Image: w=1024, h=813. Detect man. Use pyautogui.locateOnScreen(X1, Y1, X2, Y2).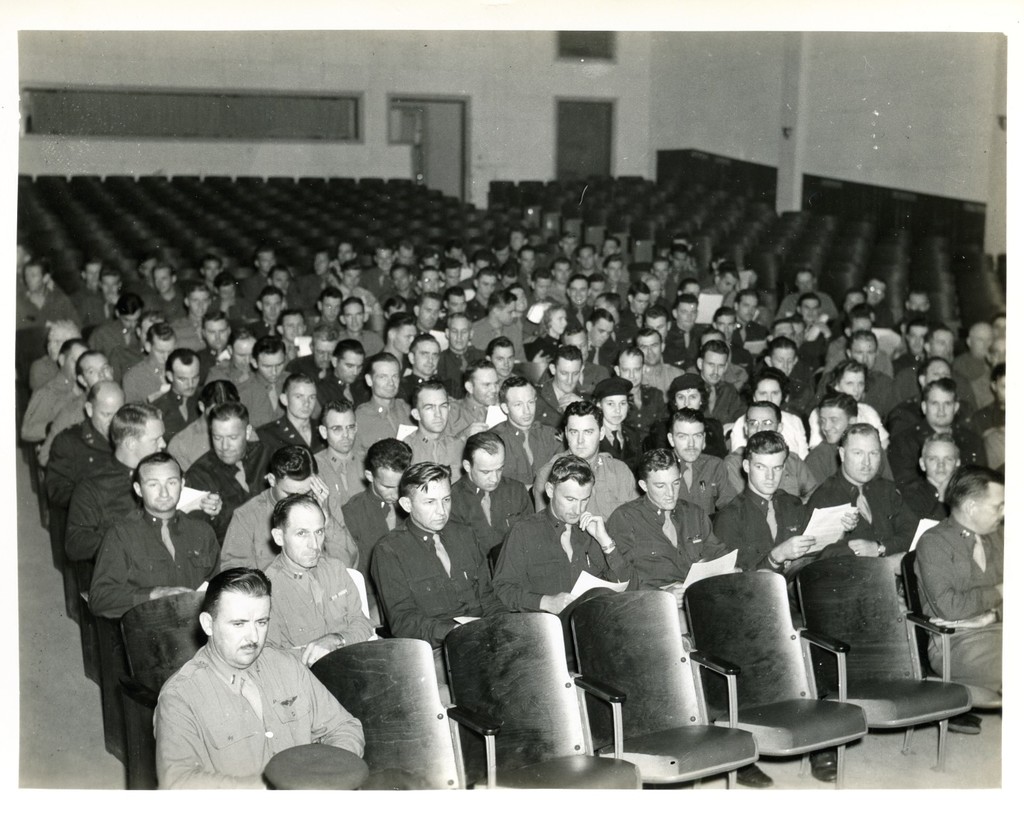
pyautogui.locateOnScreen(761, 340, 802, 379).
